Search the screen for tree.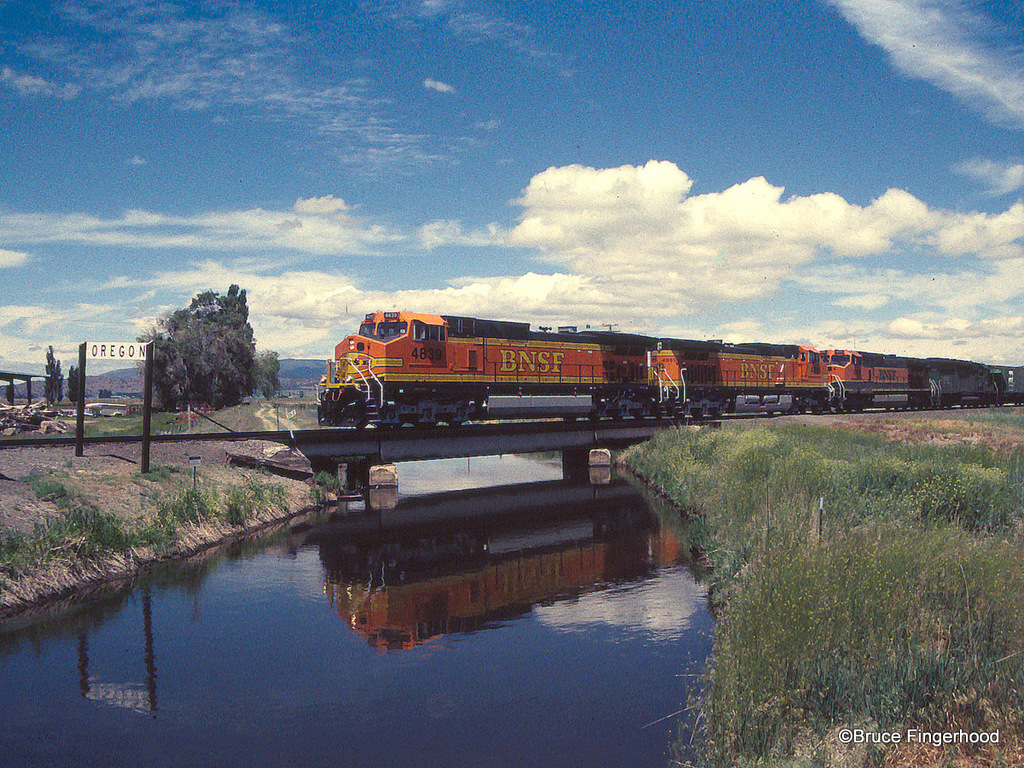
Found at box=[124, 270, 265, 421].
